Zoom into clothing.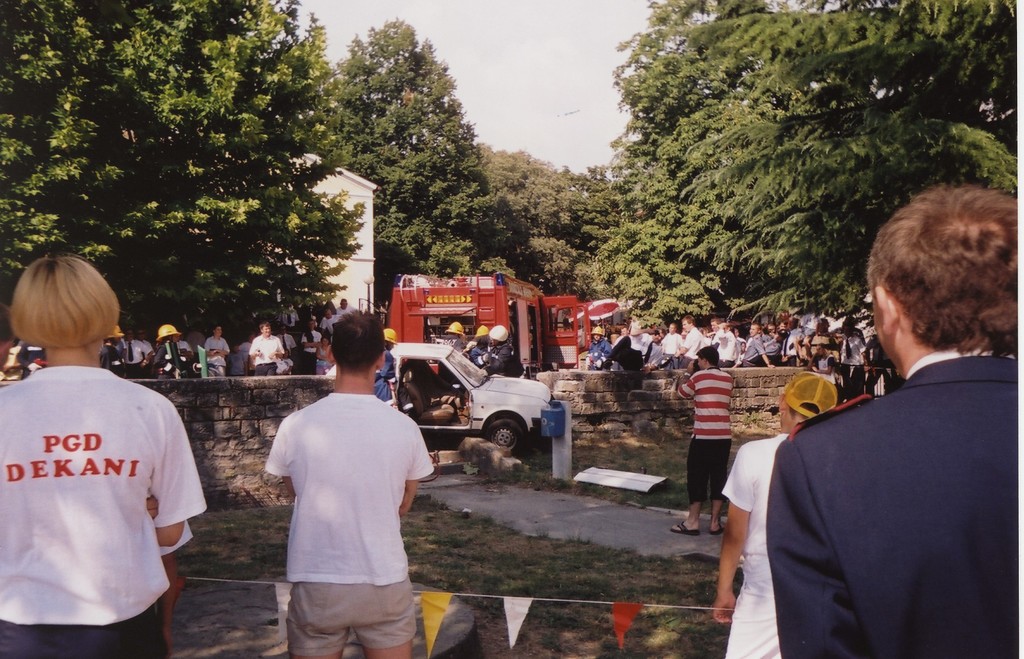
Zoom target: (837,332,868,392).
